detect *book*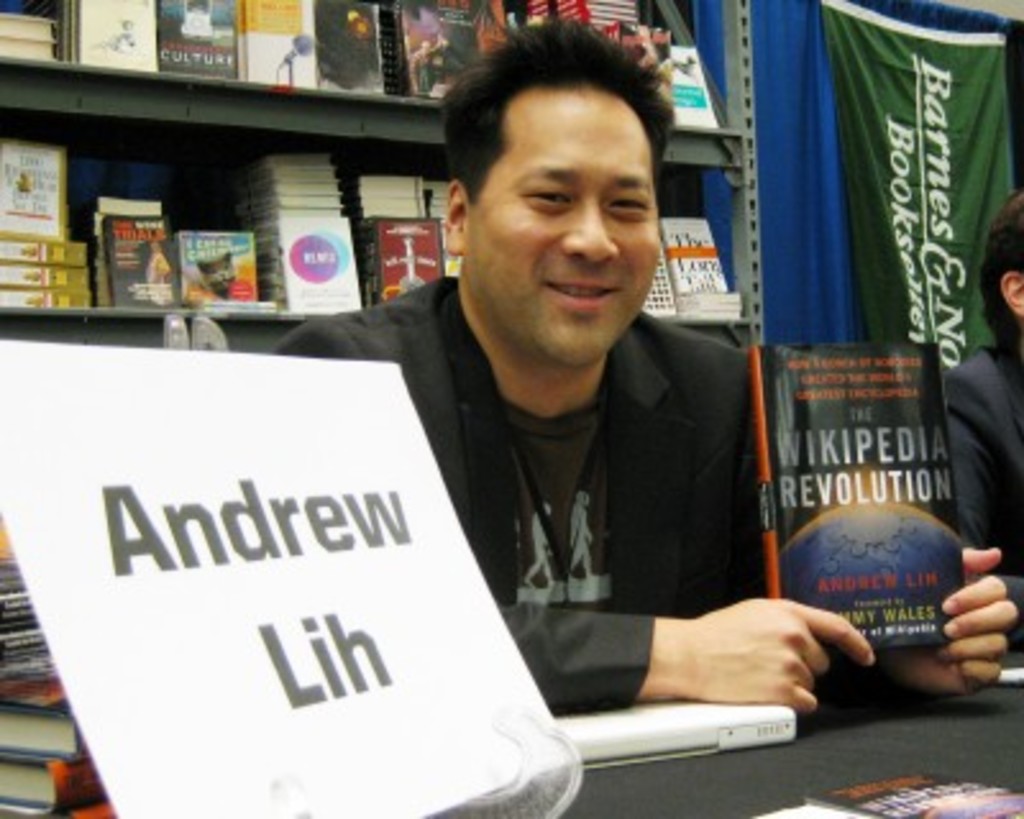
[left=0, top=233, right=87, bottom=261]
